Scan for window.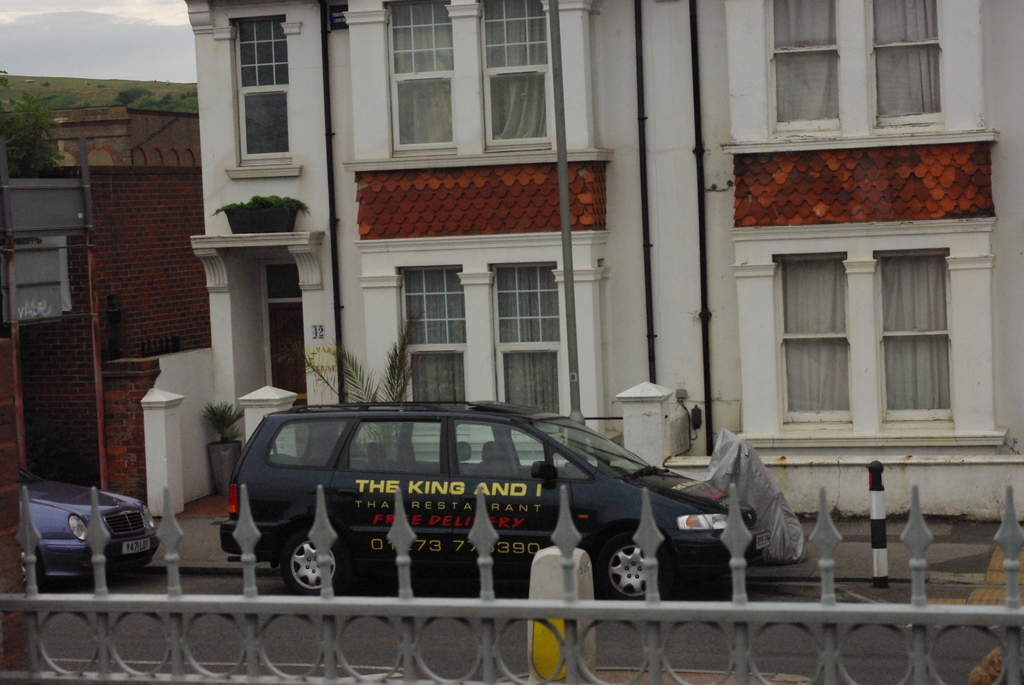
Scan result: 483,0,556,153.
